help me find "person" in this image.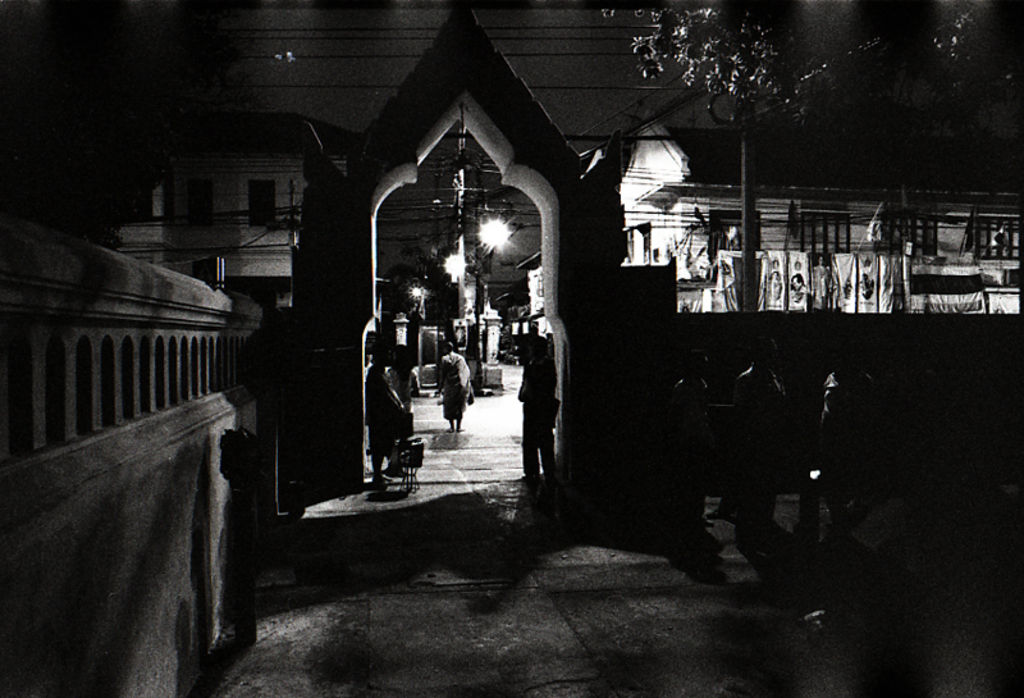
Found it: [730, 336, 791, 534].
